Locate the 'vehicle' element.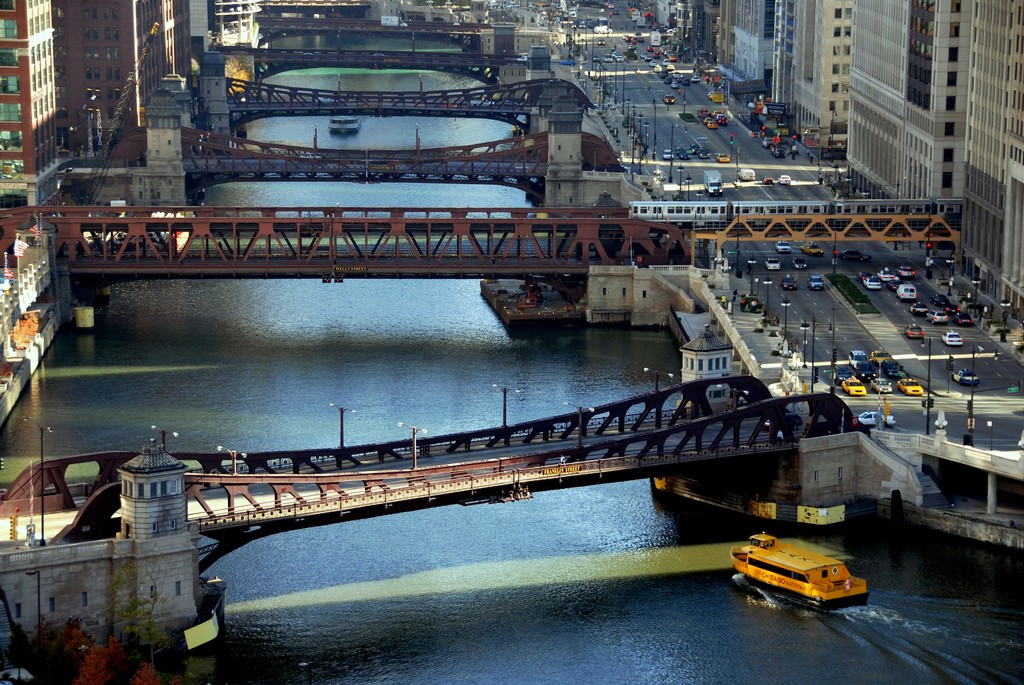
Element bbox: region(604, 52, 614, 63).
